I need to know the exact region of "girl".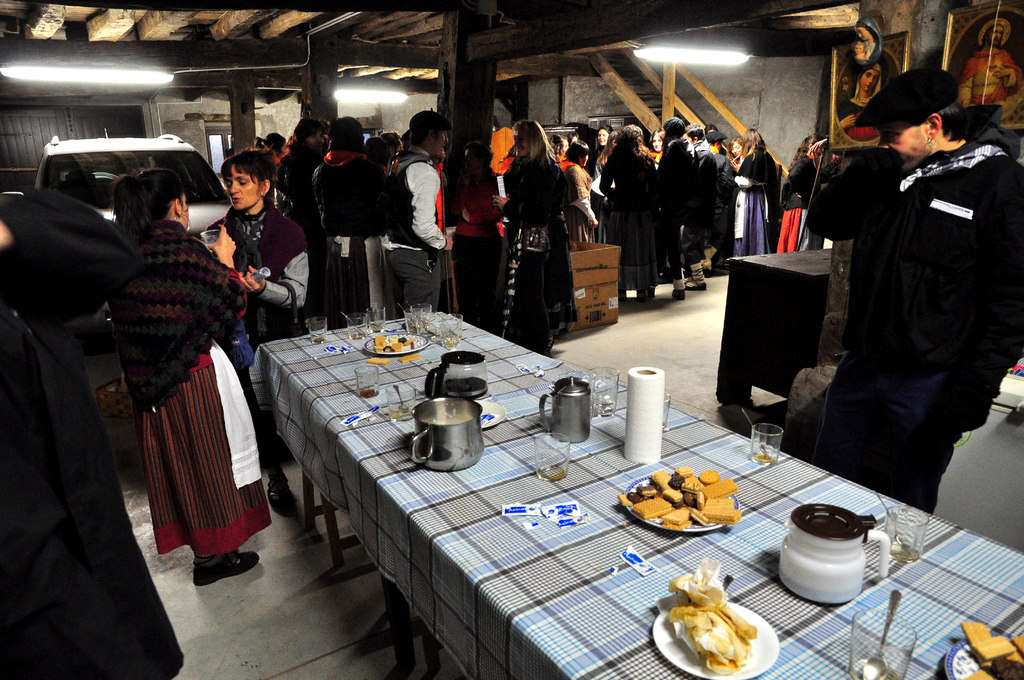
Region: Rect(657, 115, 700, 295).
